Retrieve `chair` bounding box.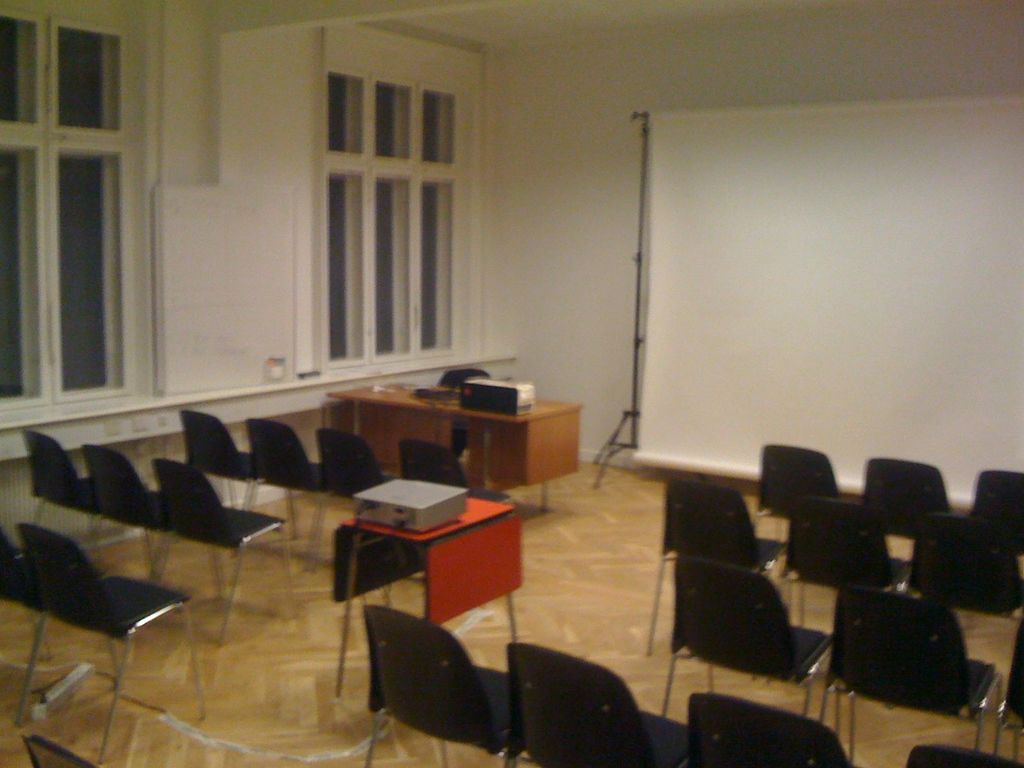
Bounding box: {"left": 298, "top": 408, "right": 385, "bottom": 486}.
